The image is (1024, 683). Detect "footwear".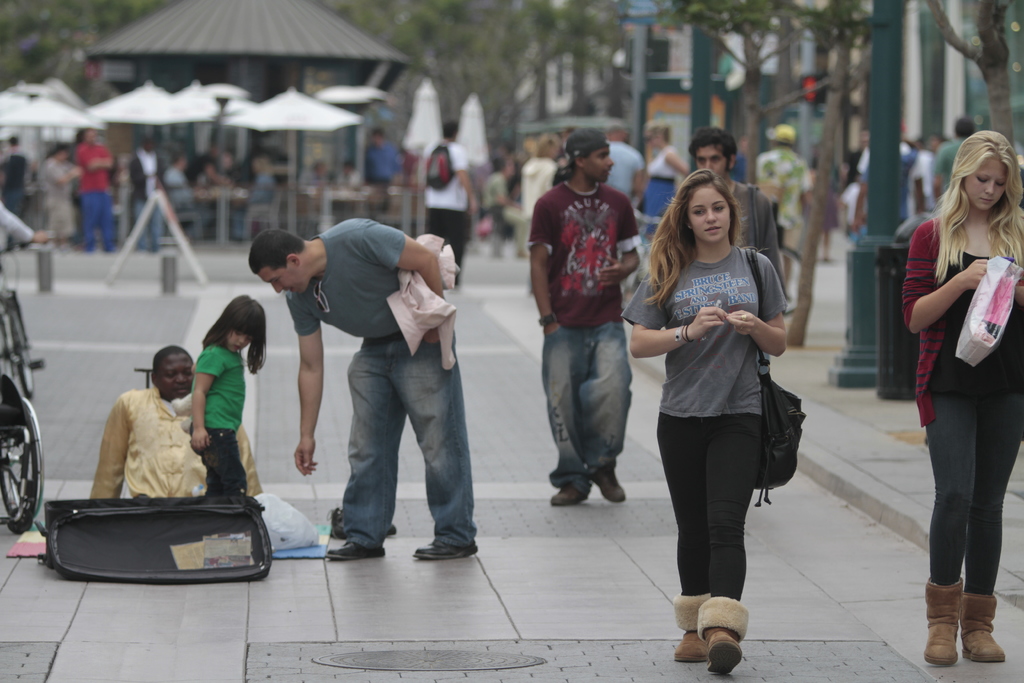
Detection: [924, 573, 964, 667].
